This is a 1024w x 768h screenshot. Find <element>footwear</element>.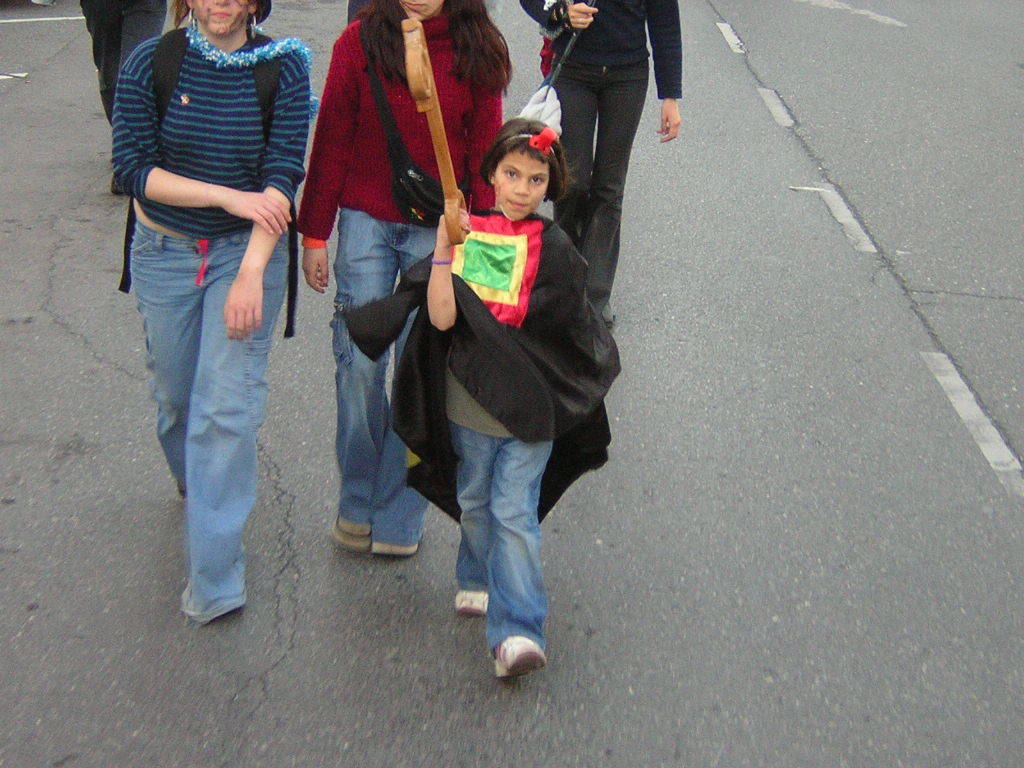
Bounding box: bbox=[459, 589, 489, 616].
